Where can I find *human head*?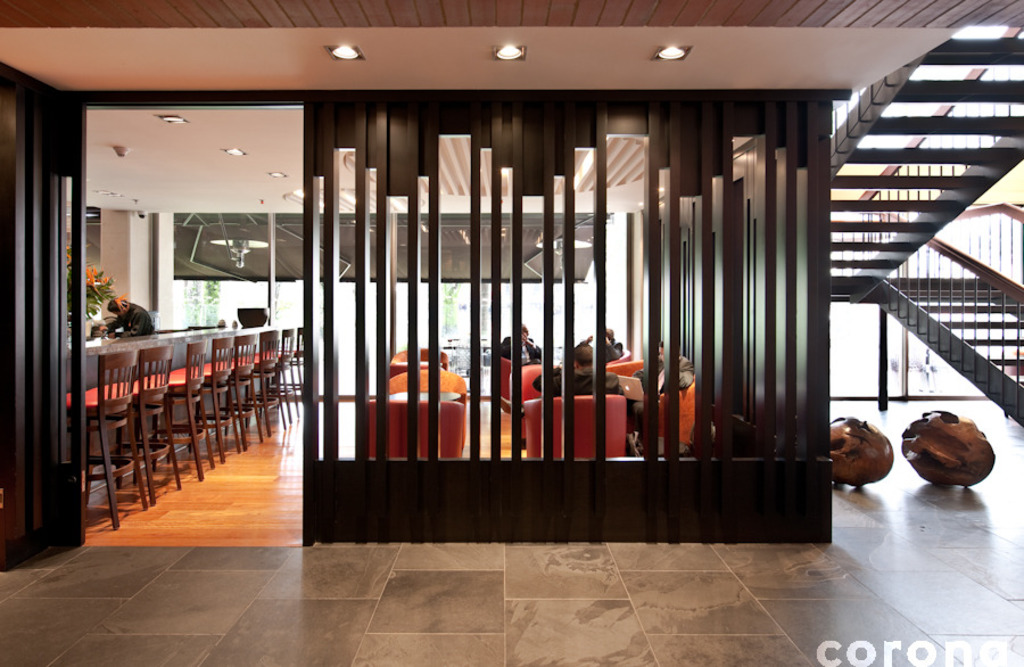
You can find it at bbox=[601, 327, 614, 343].
